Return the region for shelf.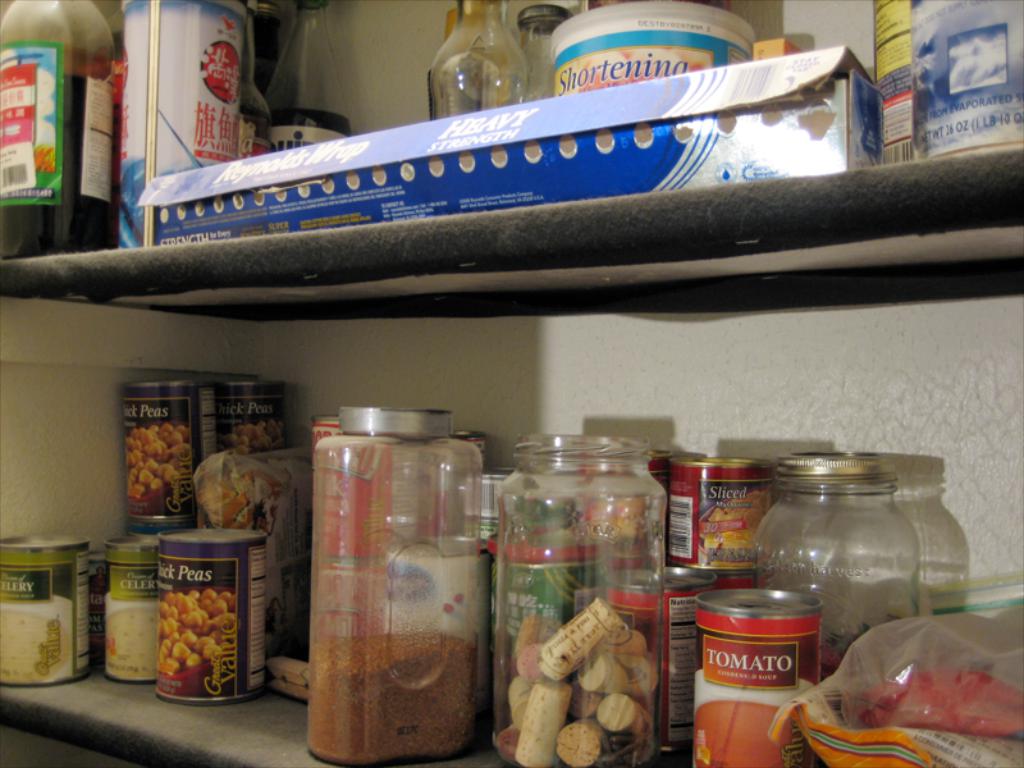
region(0, 79, 987, 767).
